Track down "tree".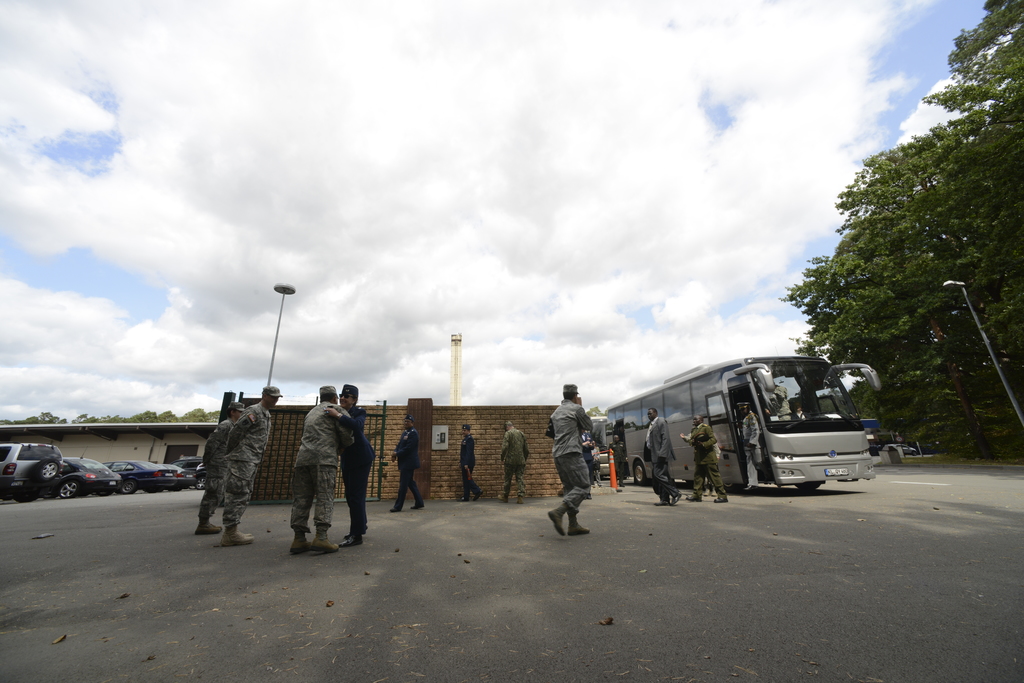
Tracked to l=790, t=93, r=1009, b=446.
